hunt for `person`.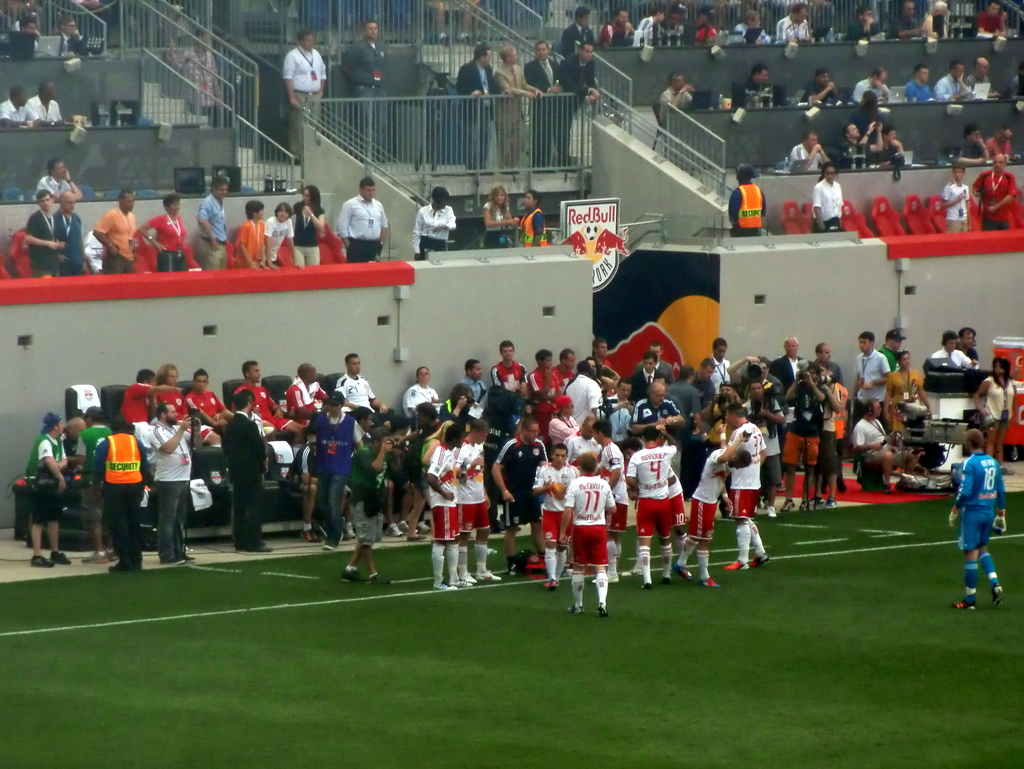
Hunted down at bbox(27, 82, 78, 127).
